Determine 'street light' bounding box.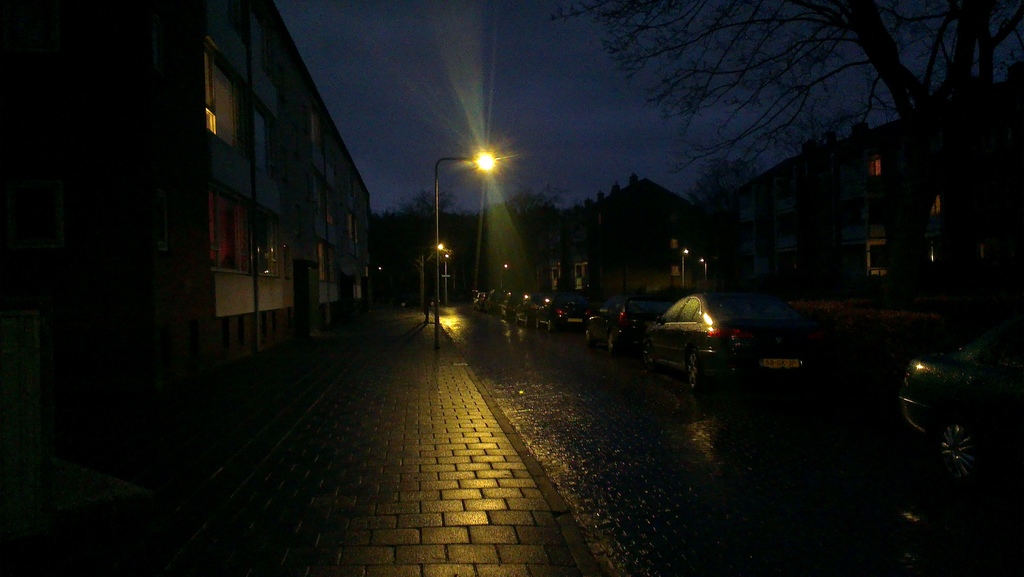
Determined: [697, 256, 712, 286].
